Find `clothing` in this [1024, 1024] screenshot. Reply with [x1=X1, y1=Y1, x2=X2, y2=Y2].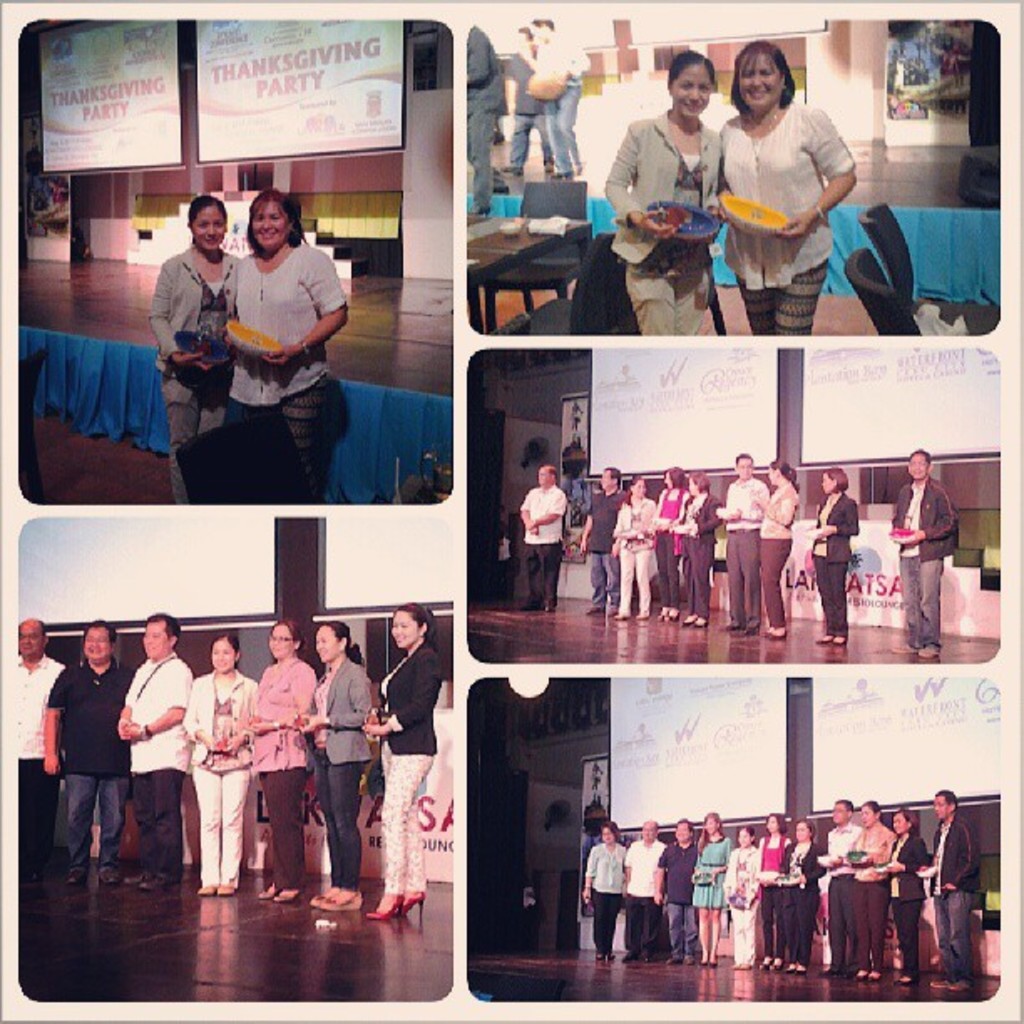
[x1=721, y1=77, x2=863, y2=294].
